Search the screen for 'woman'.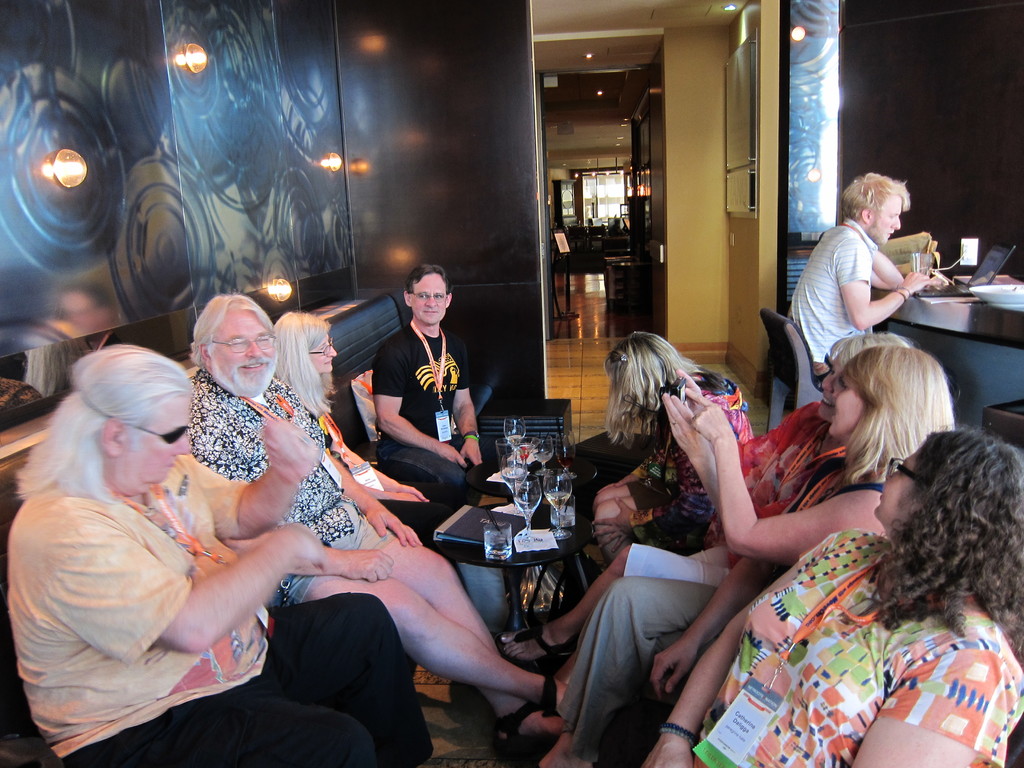
Found at [252, 304, 546, 639].
